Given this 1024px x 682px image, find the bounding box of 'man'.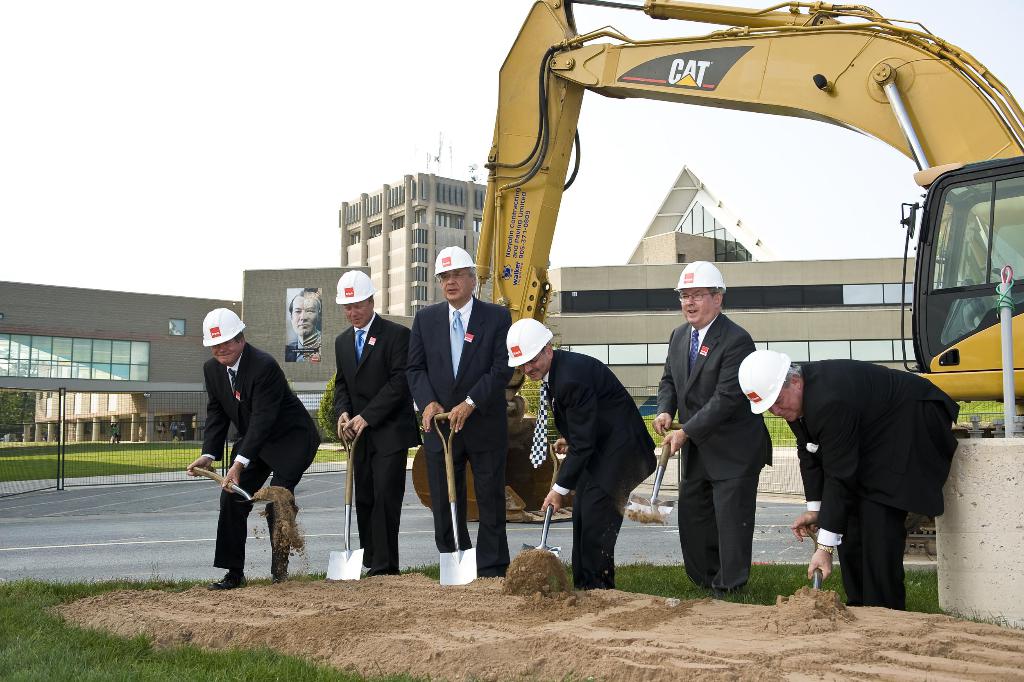
box=[328, 270, 413, 574].
